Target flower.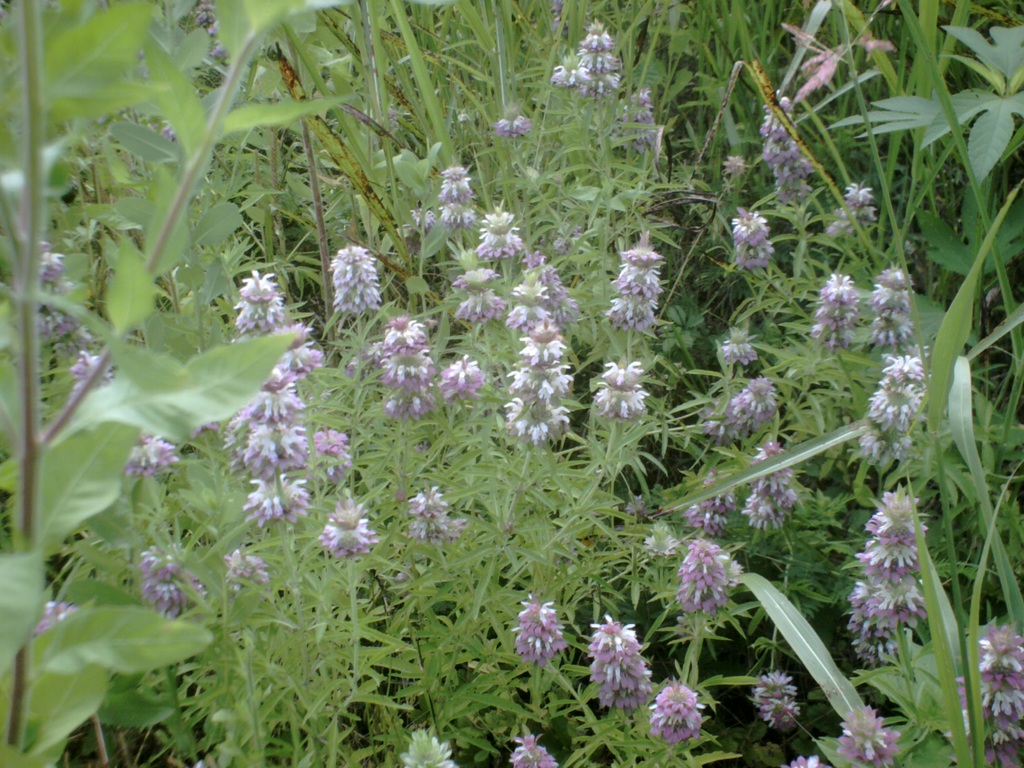
Target region: bbox=[549, 20, 623, 99].
